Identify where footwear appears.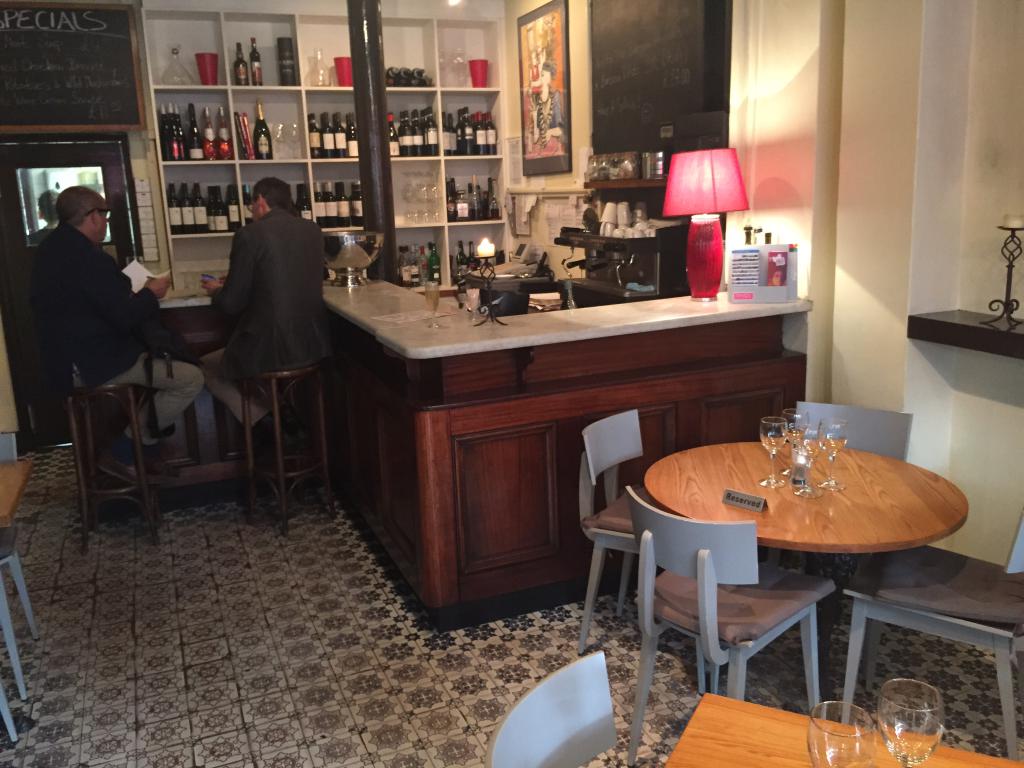
Appears at {"left": 98, "top": 459, "right": 156, "bottom": 484}.
